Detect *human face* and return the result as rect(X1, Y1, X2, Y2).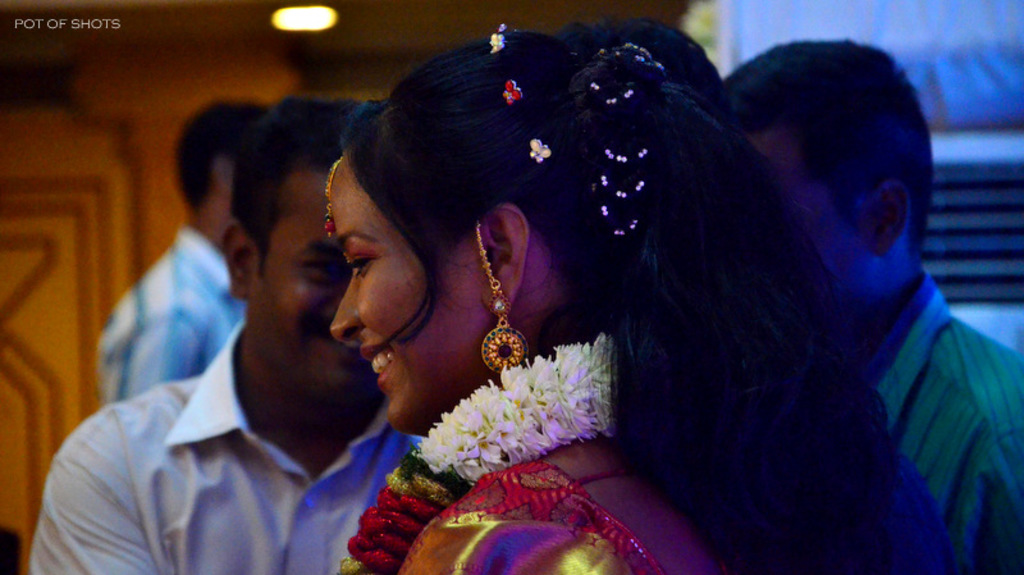
rect(242, 160, 352, 384).
